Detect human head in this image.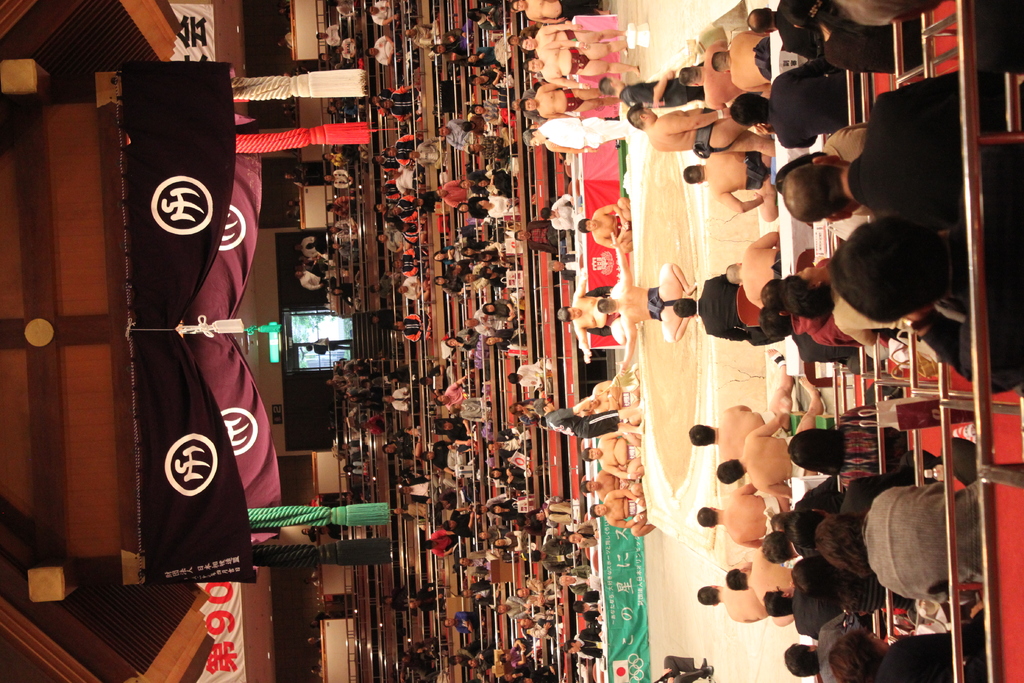
Detection: [557, 305, 583, 324].
